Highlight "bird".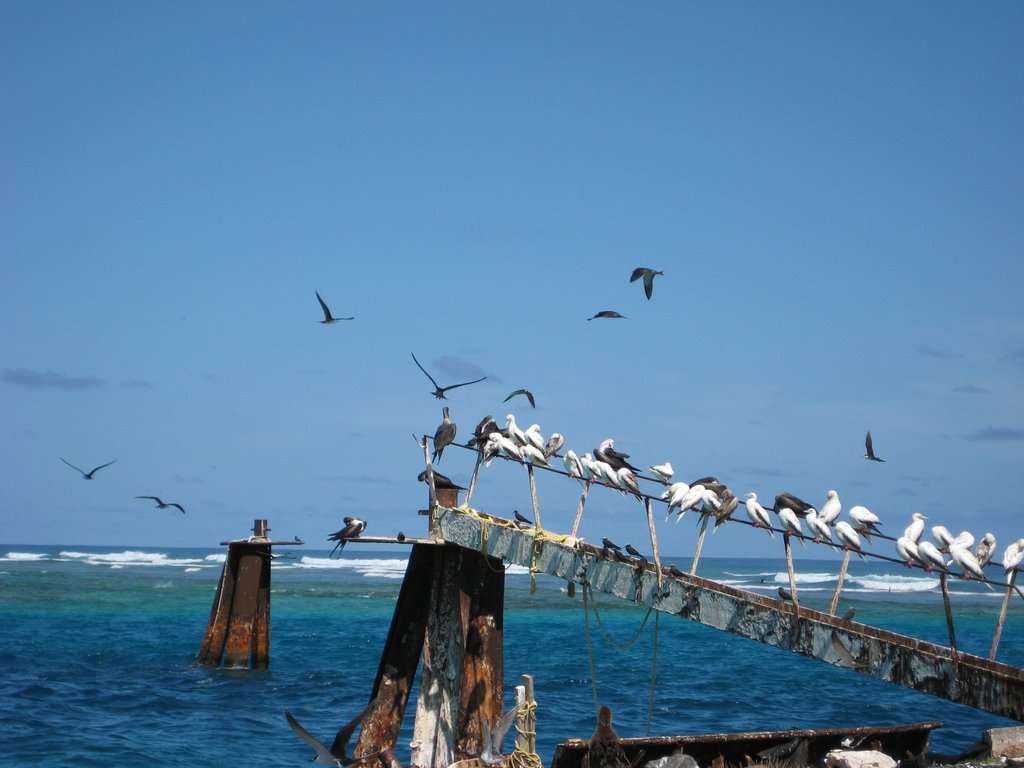
Highlighted region: detection(833, 606, 858, 626).
